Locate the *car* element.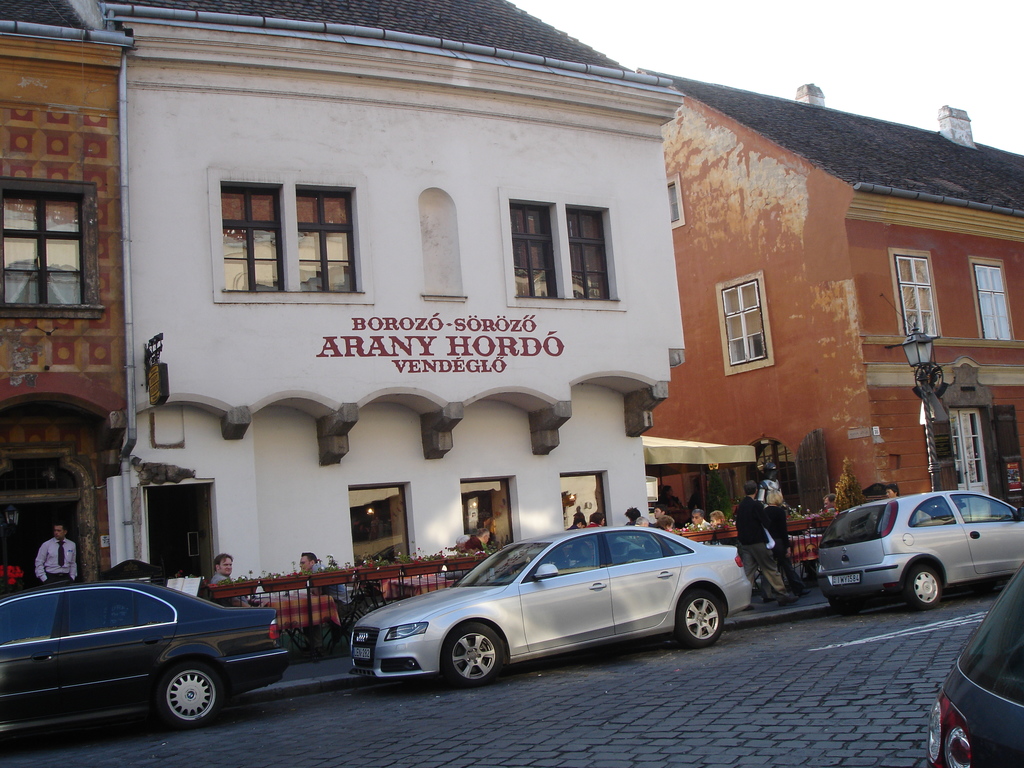
Element bbox: x1=0 y1=584 x2=289 y2=726.
